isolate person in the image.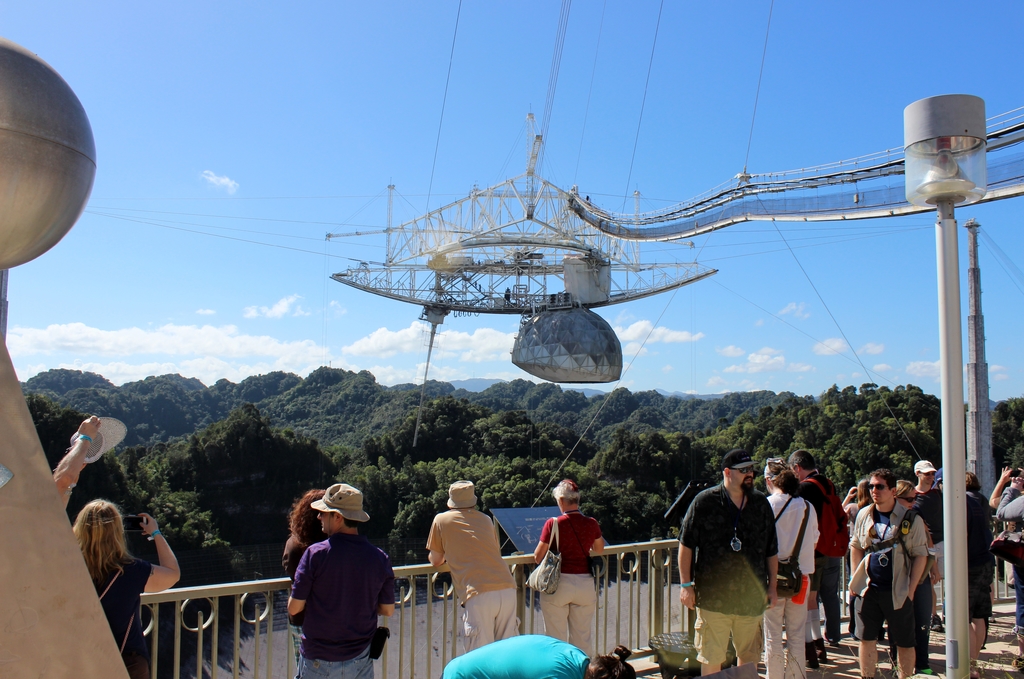
Isolated region: region(76, 493, 182, 678).
